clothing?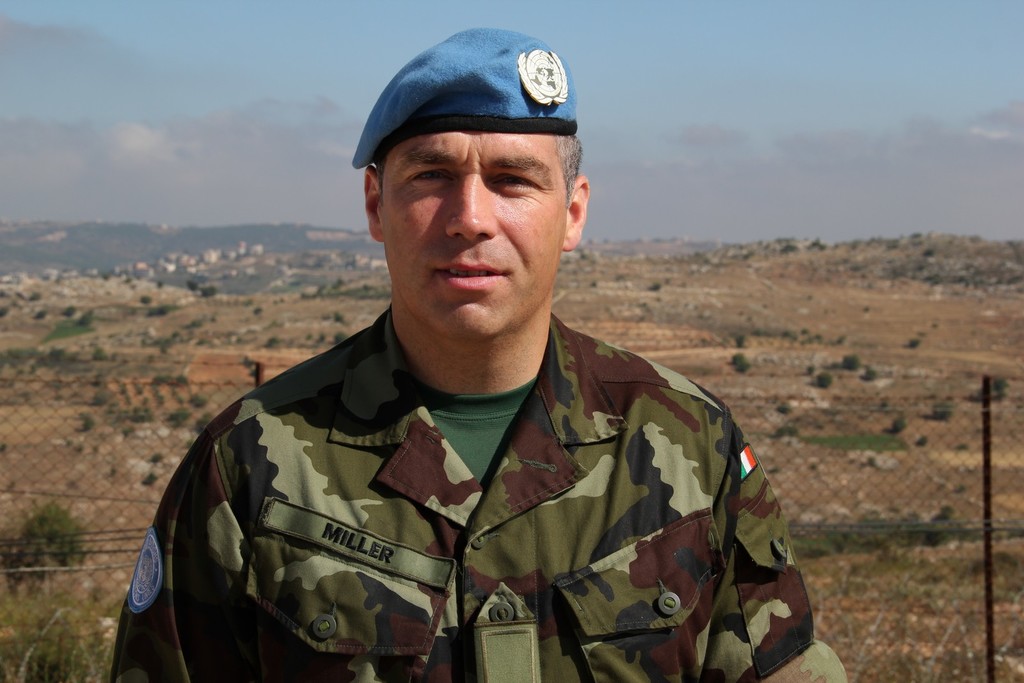
region(126, 284, 796, 647)
